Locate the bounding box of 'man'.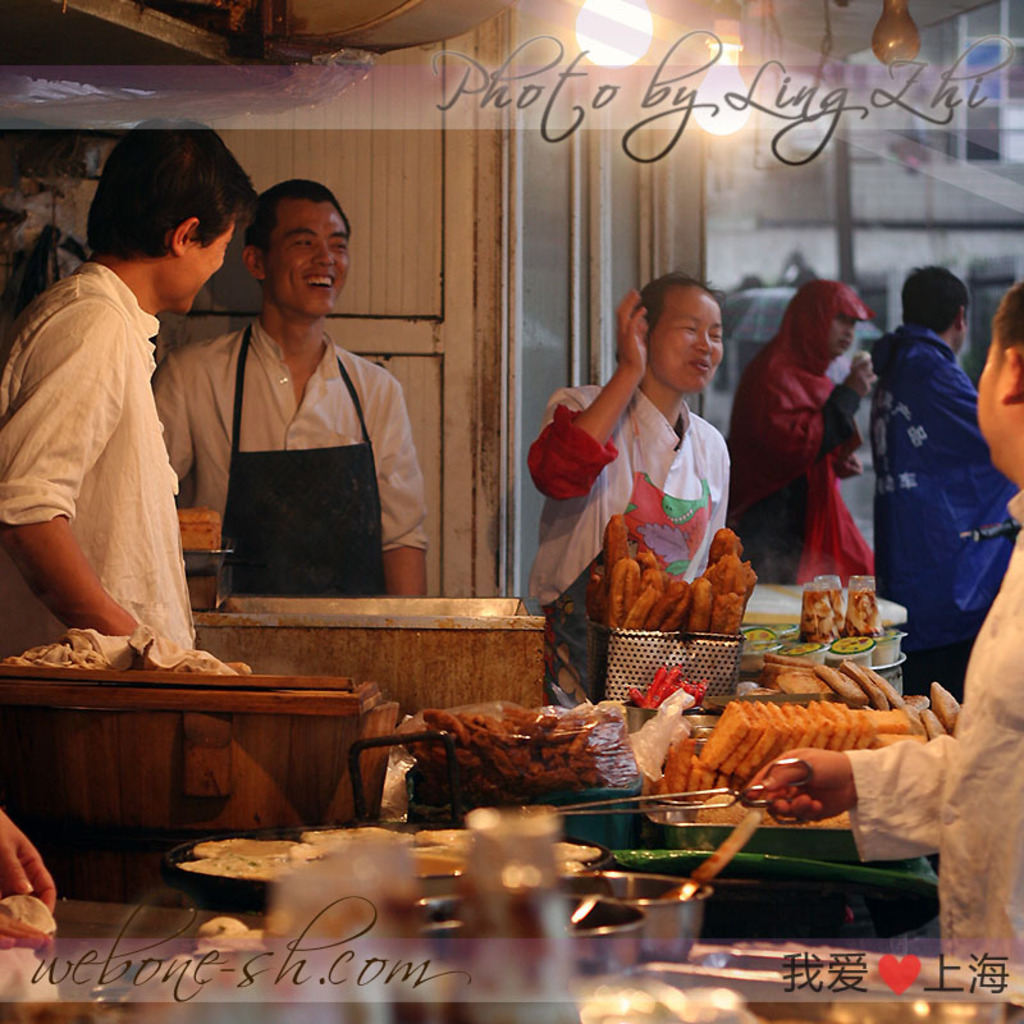
Bounding box: rect(879, 264, 1019, 701).
